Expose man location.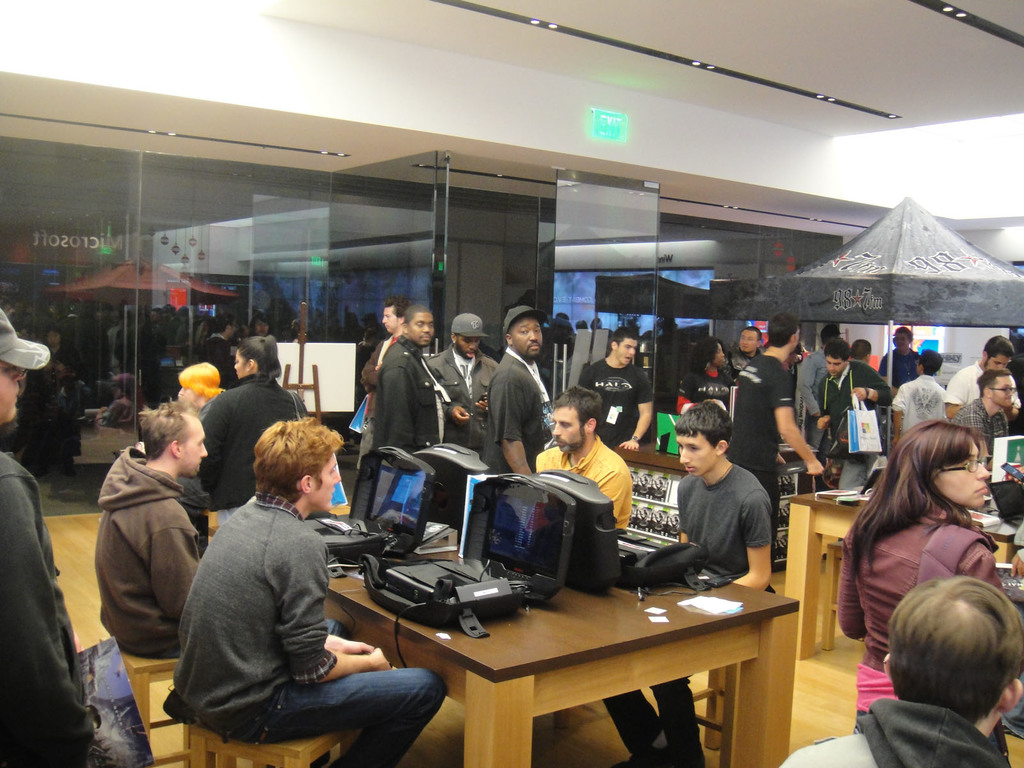
Exposed at <bbox>578, 325, 655, 452</bbox>.
